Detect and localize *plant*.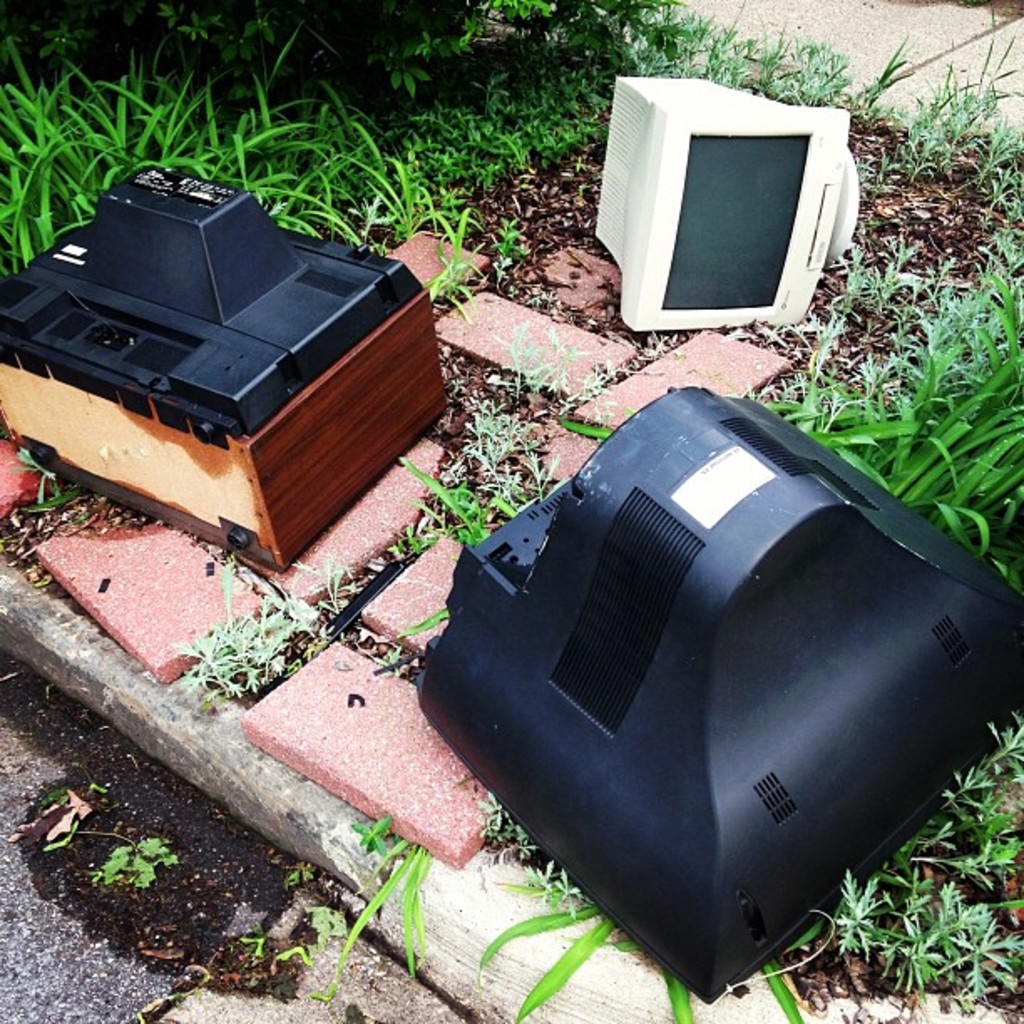
Localized at 311/897/351/942.
